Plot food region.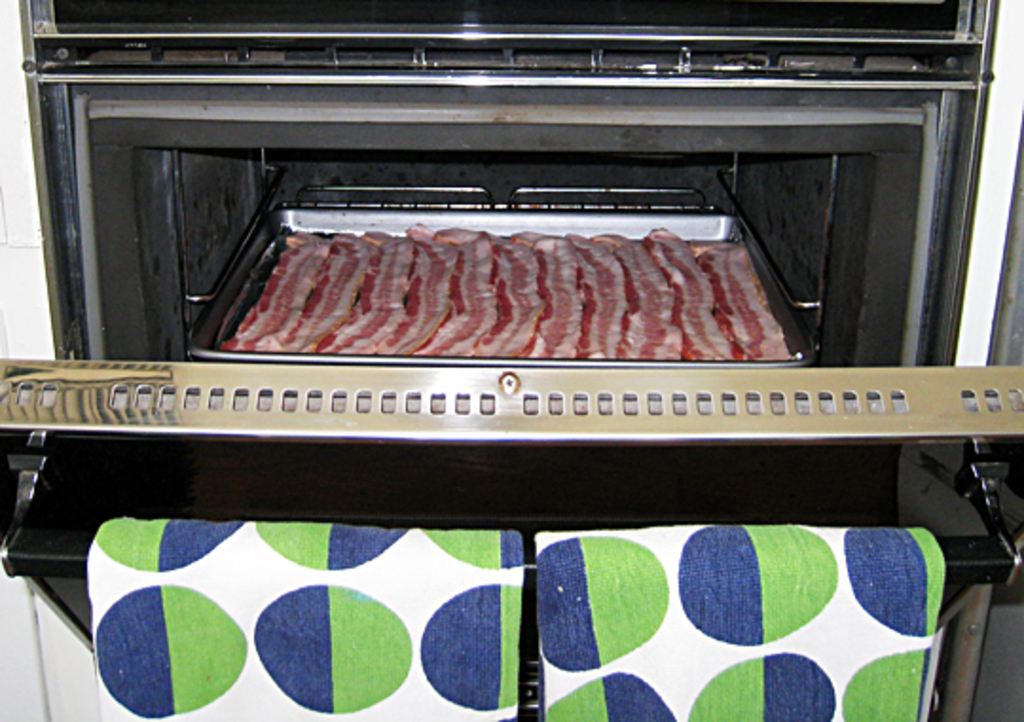
Plotted at 294 335 694 354.
